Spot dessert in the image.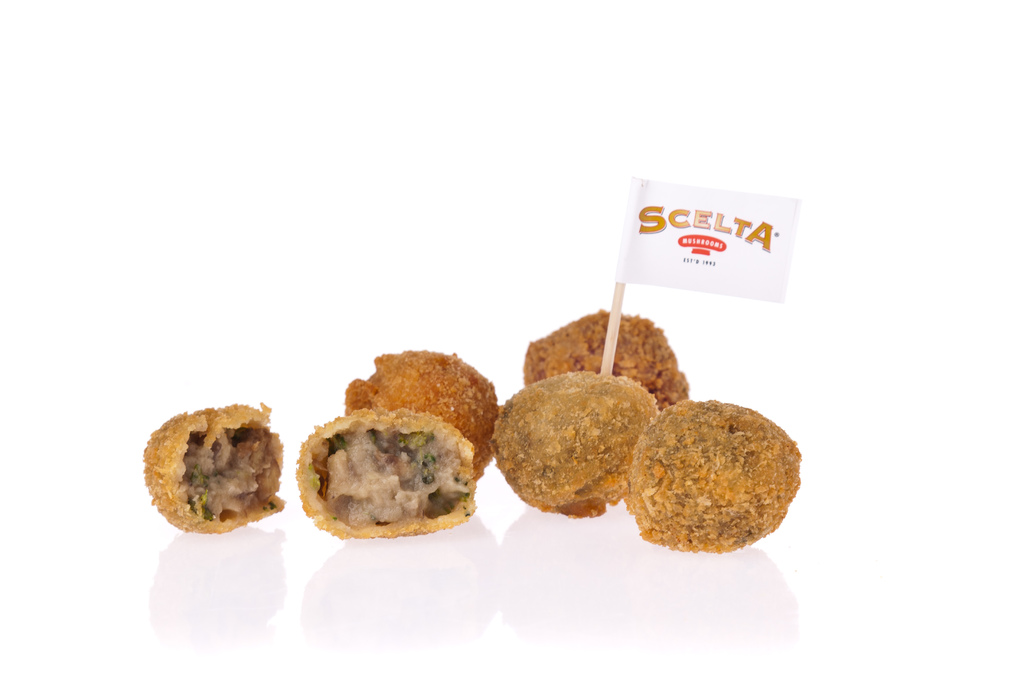
dessert found at (left=349, top=346, right=504, bottom=483).
